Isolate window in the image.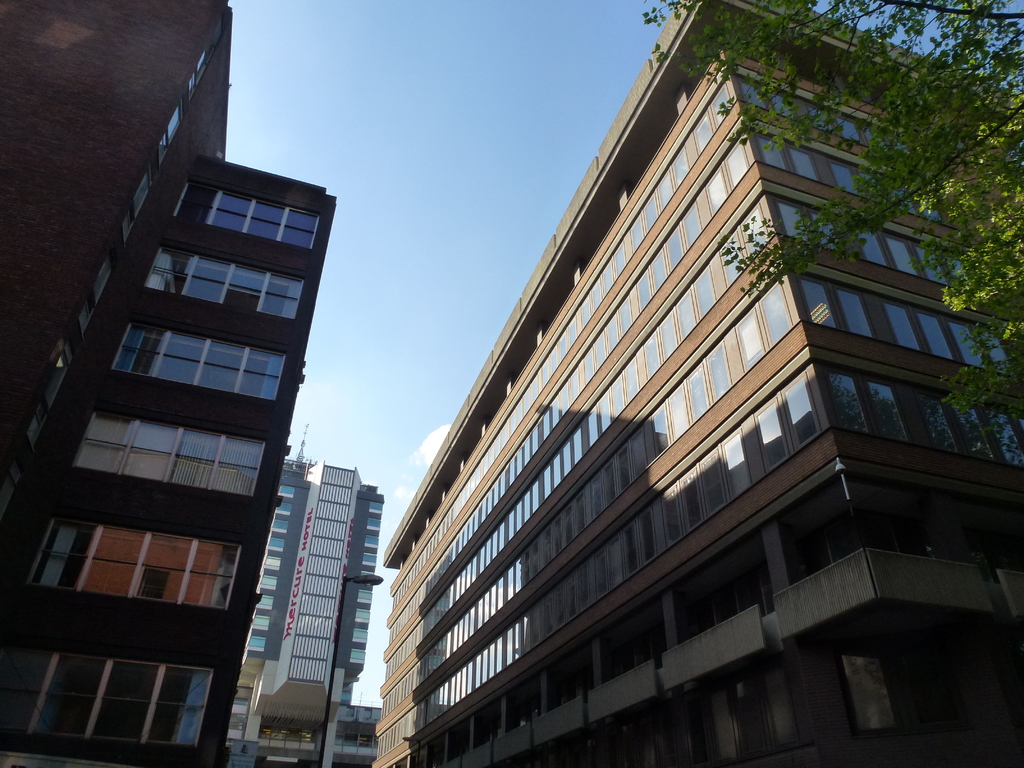
Isolated region: 144,243,309,326.
